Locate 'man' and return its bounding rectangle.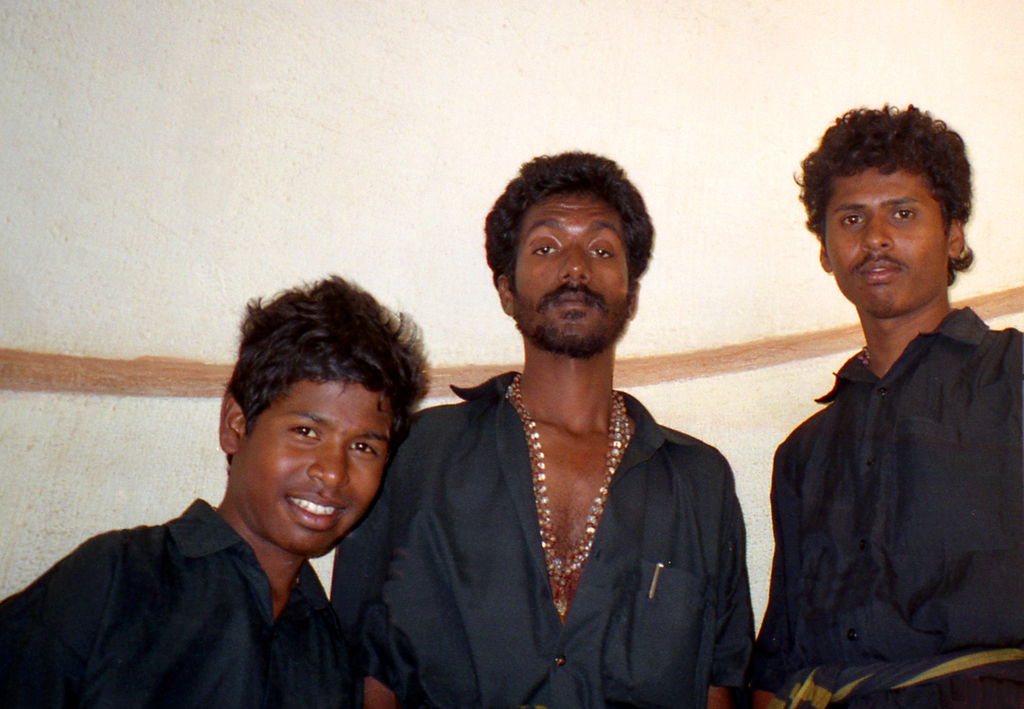
BBox(0, 278, 435, 708).
